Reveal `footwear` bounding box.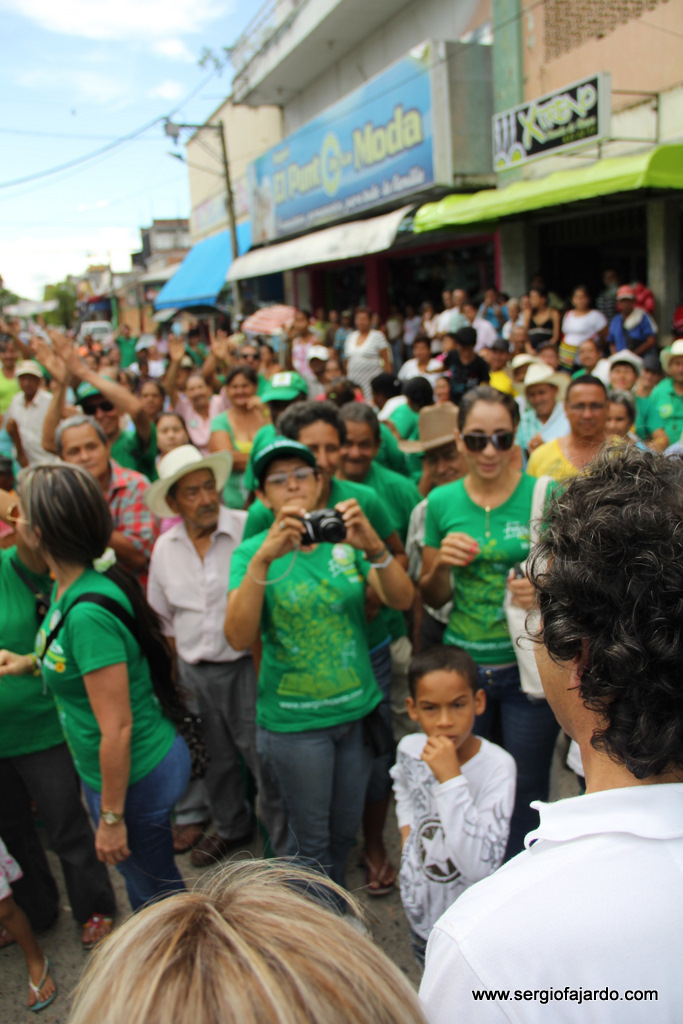
Revealed: bbox=[0, 918, 16, 959].
